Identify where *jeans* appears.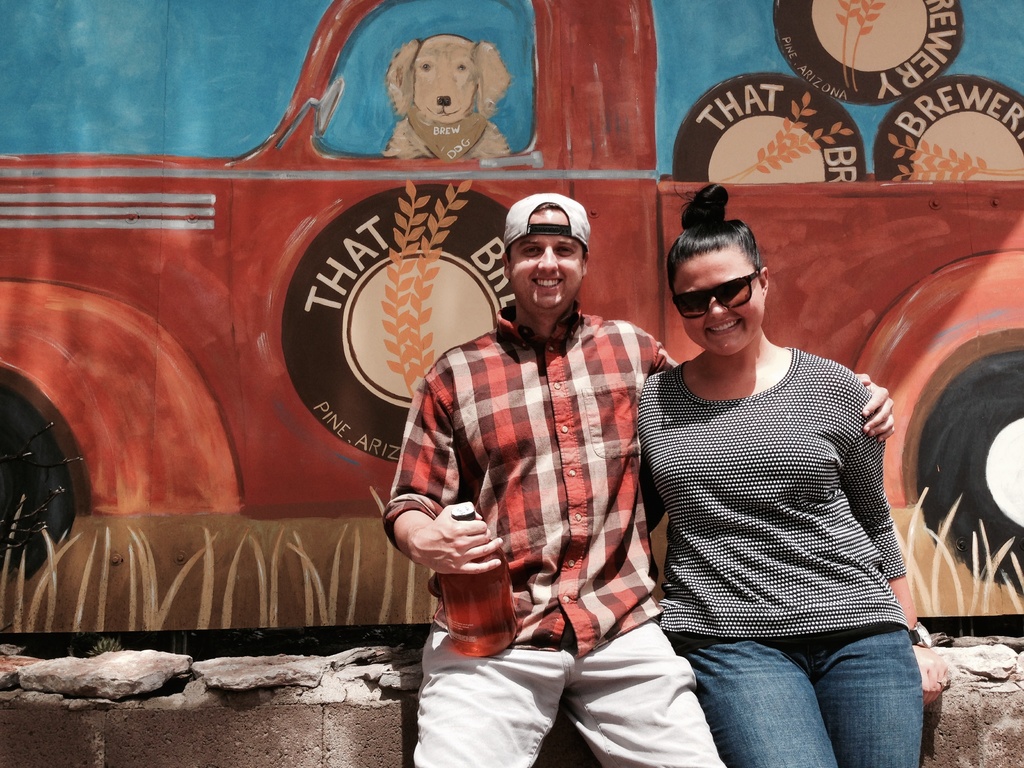
Appears at left=410, top=630, right=696, bottom=767.
